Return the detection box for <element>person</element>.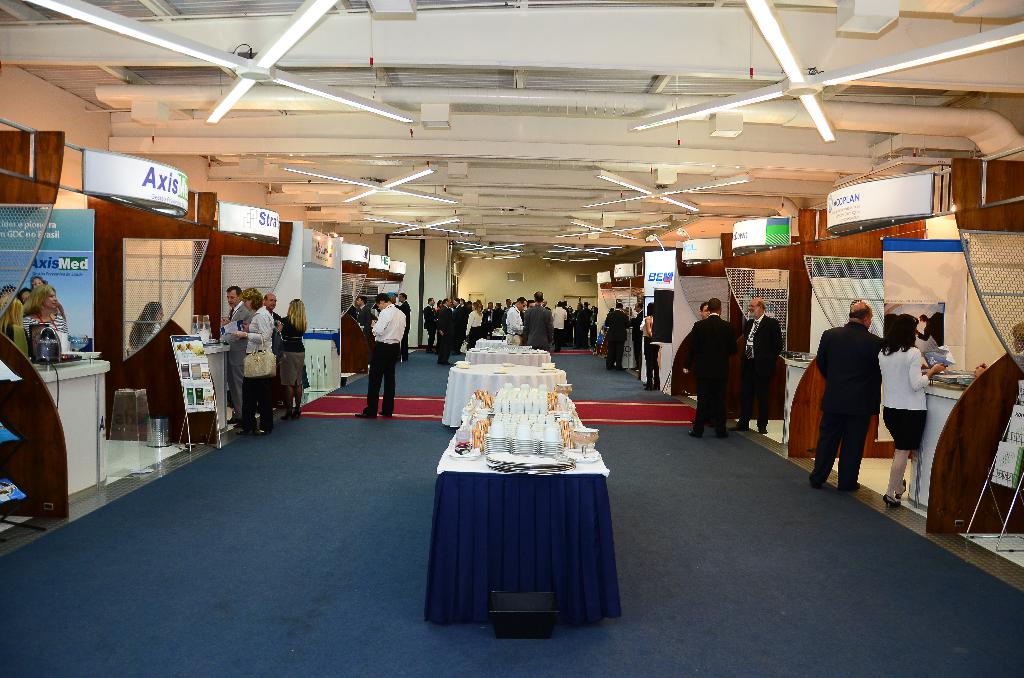
bbox(846, 298, 877, 334).
